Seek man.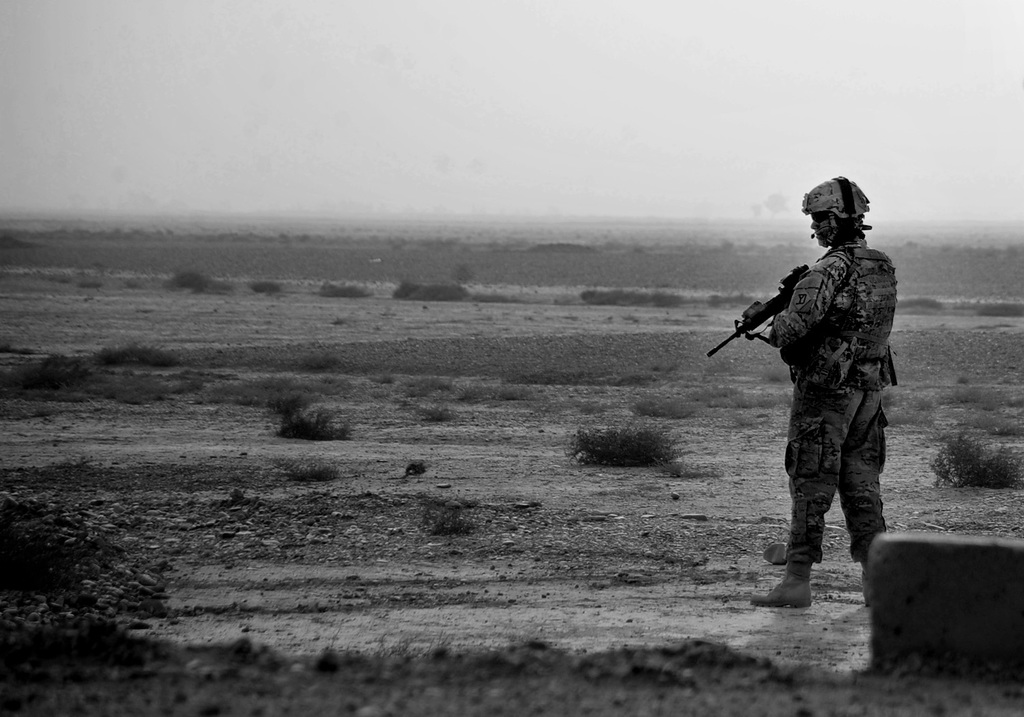
bbox(730, 186, 915, 613).
